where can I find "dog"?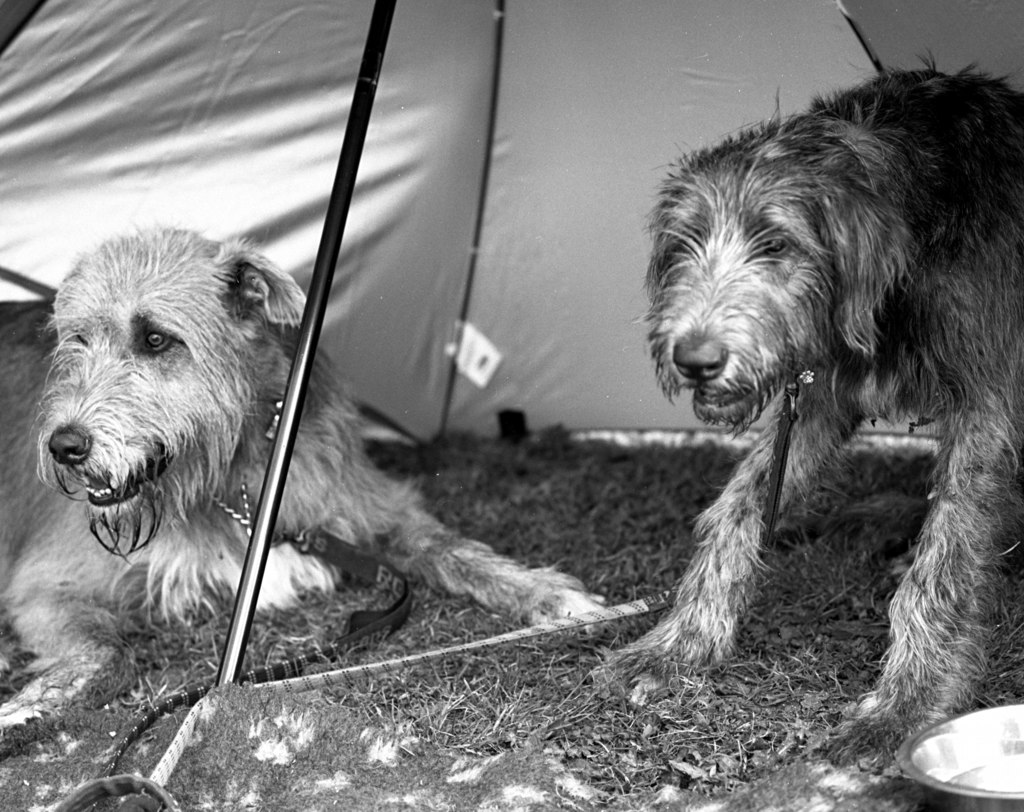
You can find it at bbox(0, 217, 609, 743).
